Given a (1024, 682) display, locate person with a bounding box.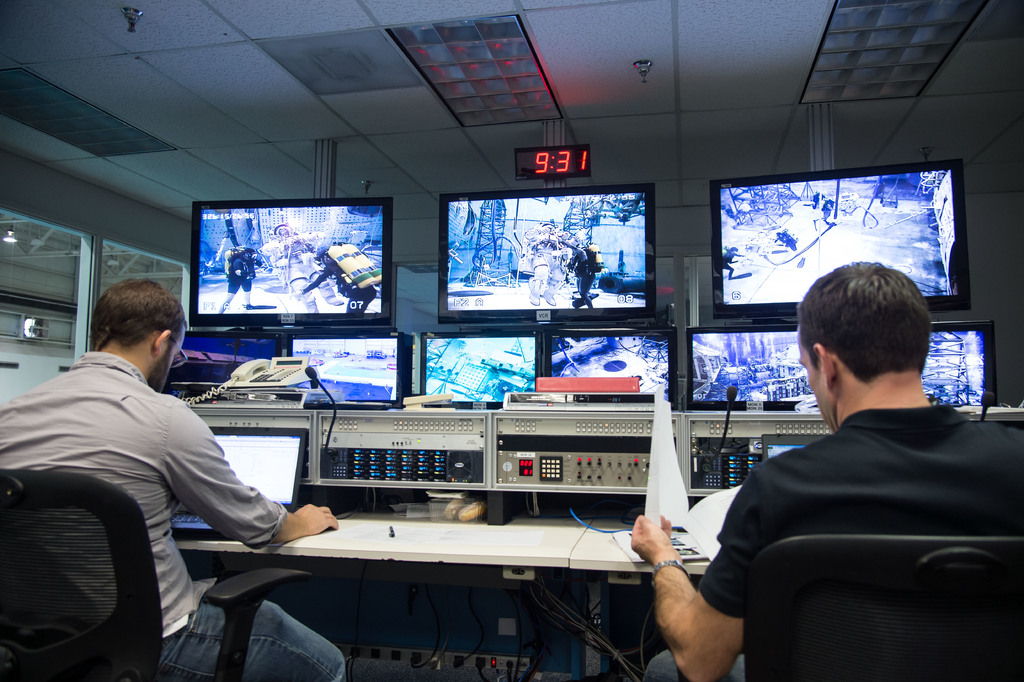
Located: 563 229 604 310.
